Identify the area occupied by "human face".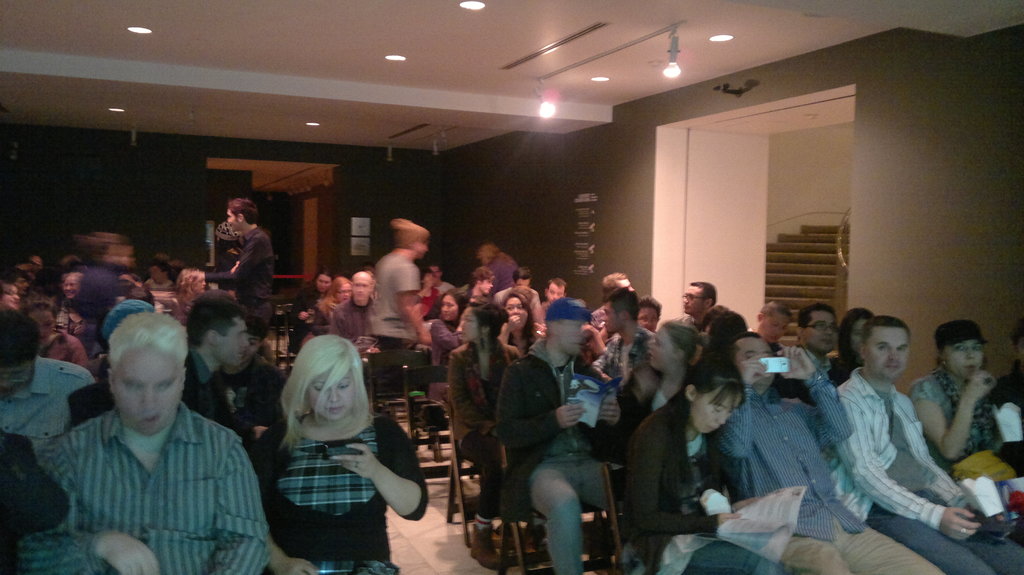
Area: [left=303, top=363, right=358, bottom=420].
